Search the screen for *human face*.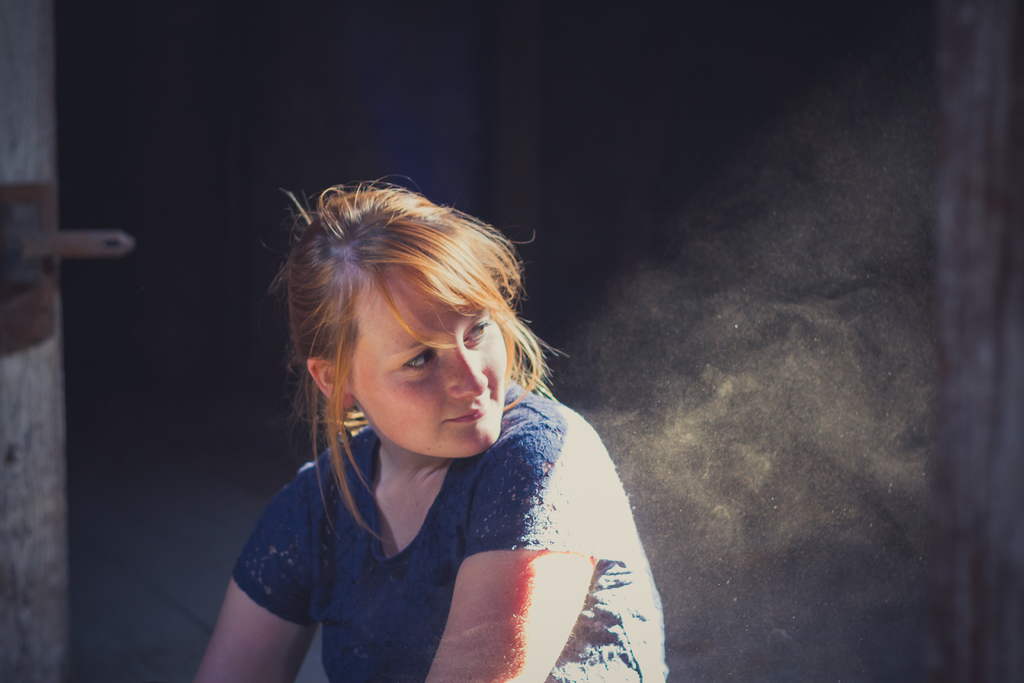
Found at rect(348, 274, 509, 460).
